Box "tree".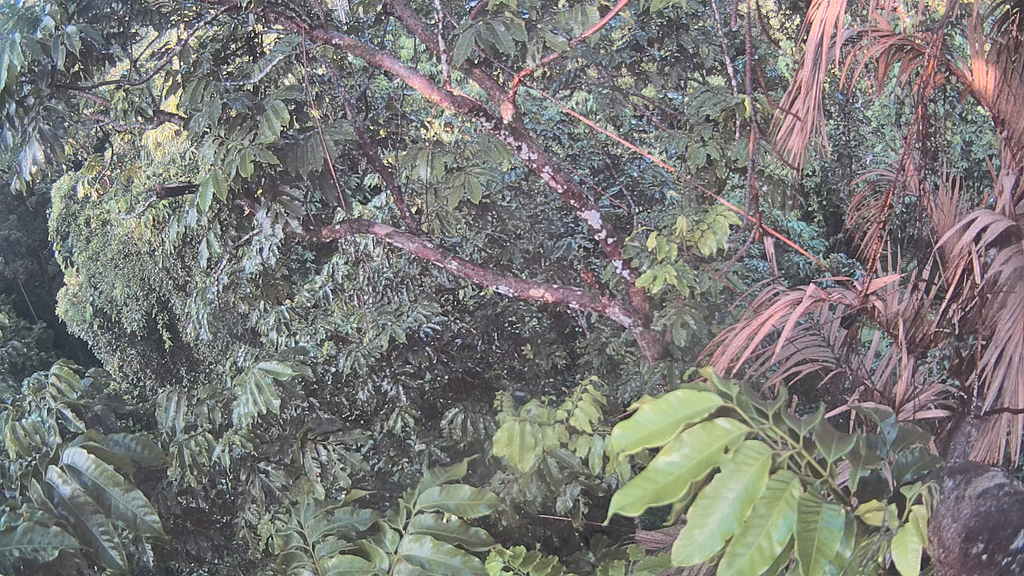
x1=0, y1=0, x2=1023, y2=575.
